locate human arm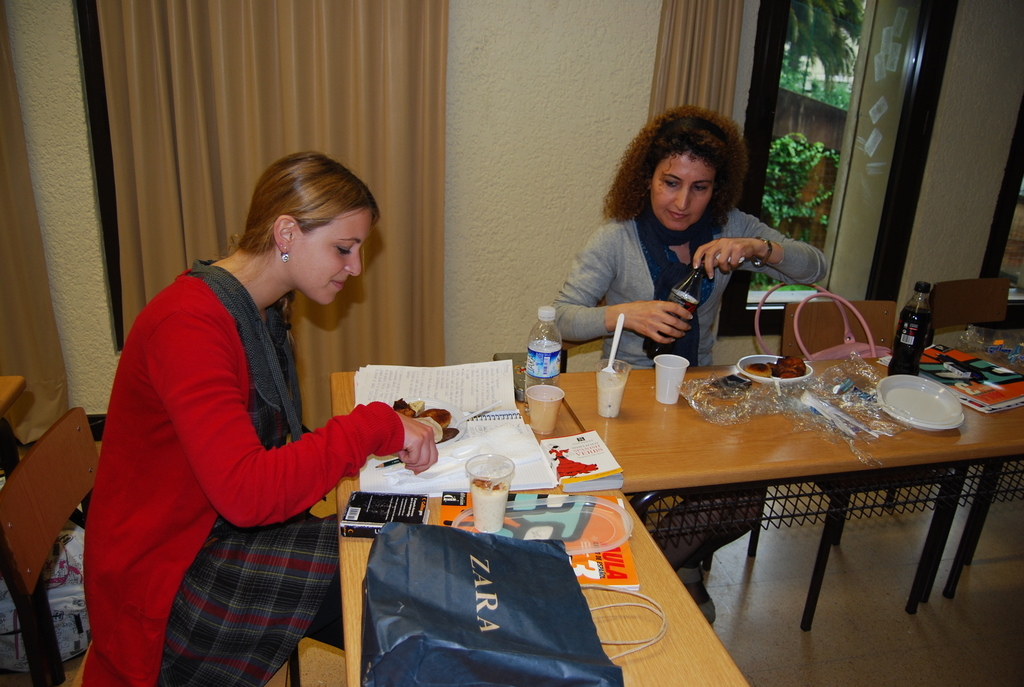
606/299/693/344
